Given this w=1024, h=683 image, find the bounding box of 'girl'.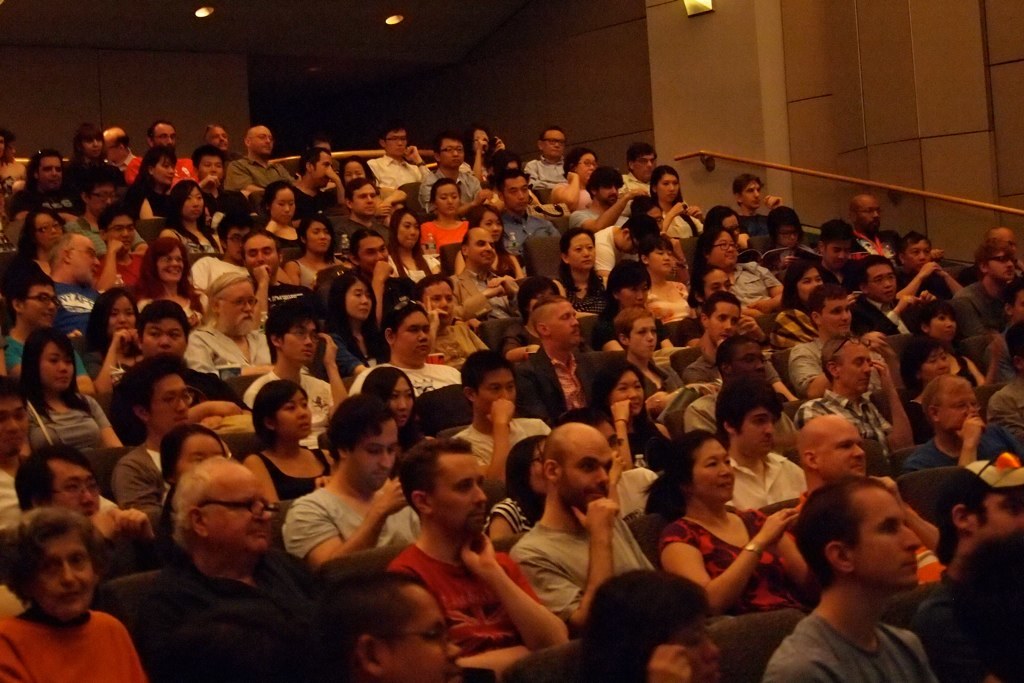
(22, 331, 130, 450).
